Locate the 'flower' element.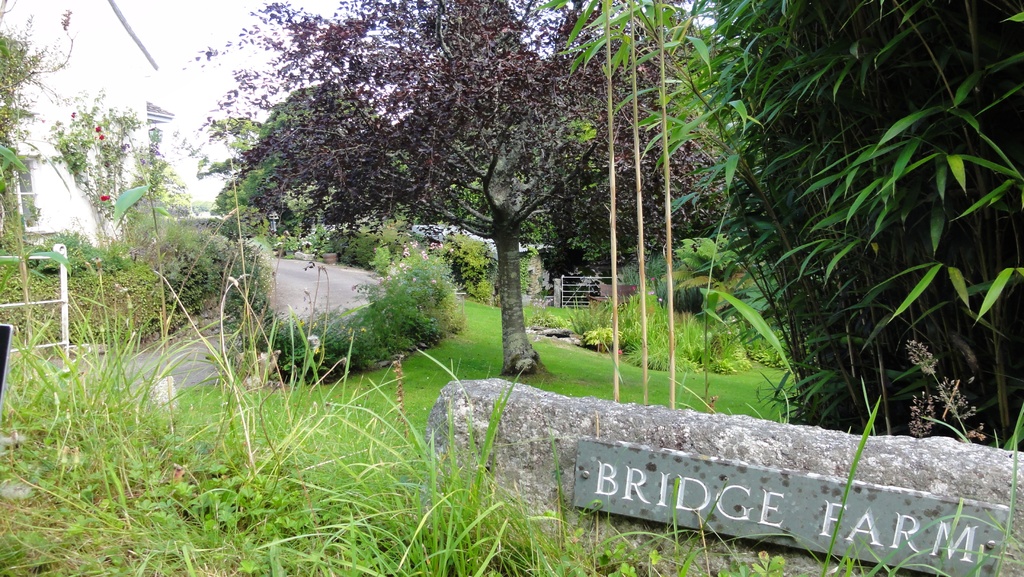
Element bbox: bbox=[101, 193, 111, 200].
